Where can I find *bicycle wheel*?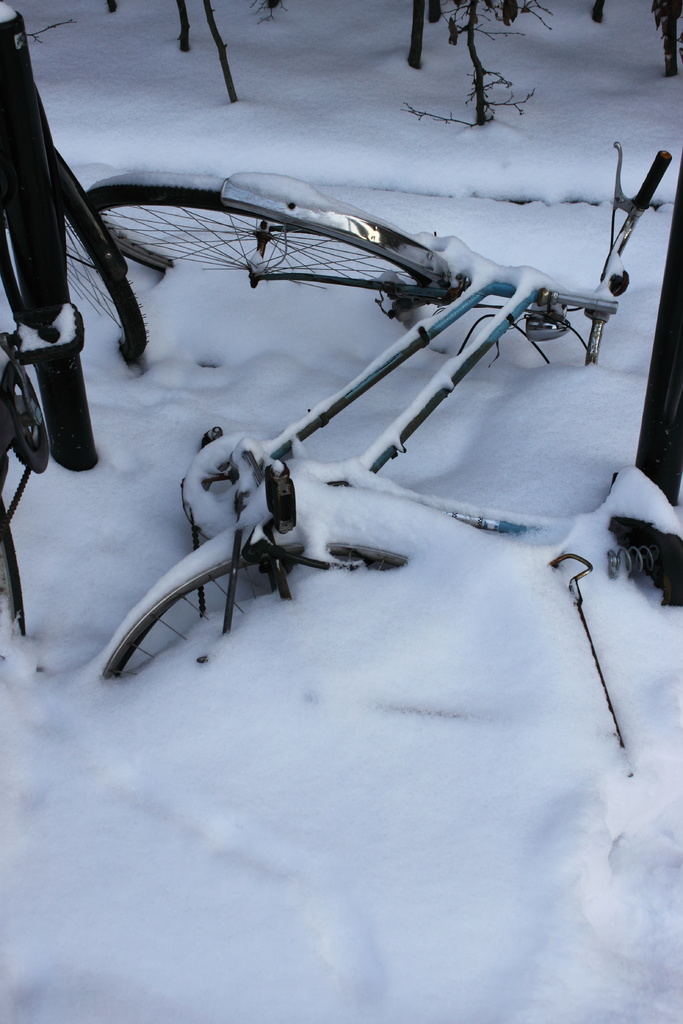
You can find it at rect(99, 173, 463, 291).
